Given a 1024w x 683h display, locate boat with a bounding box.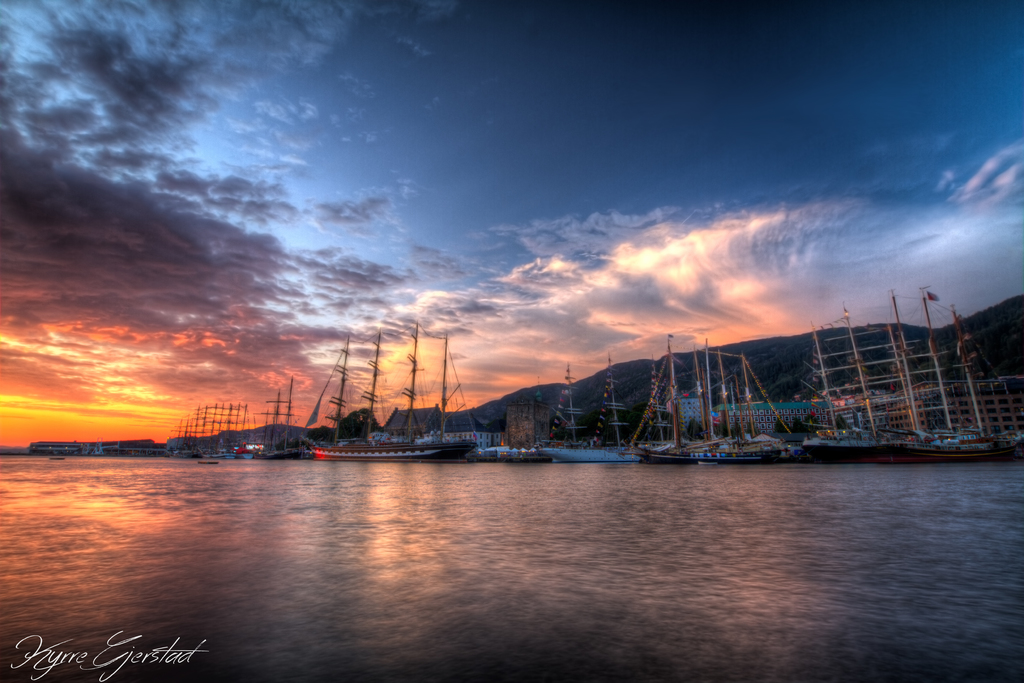
Located: l=259, t=375, r=305, b=465.
